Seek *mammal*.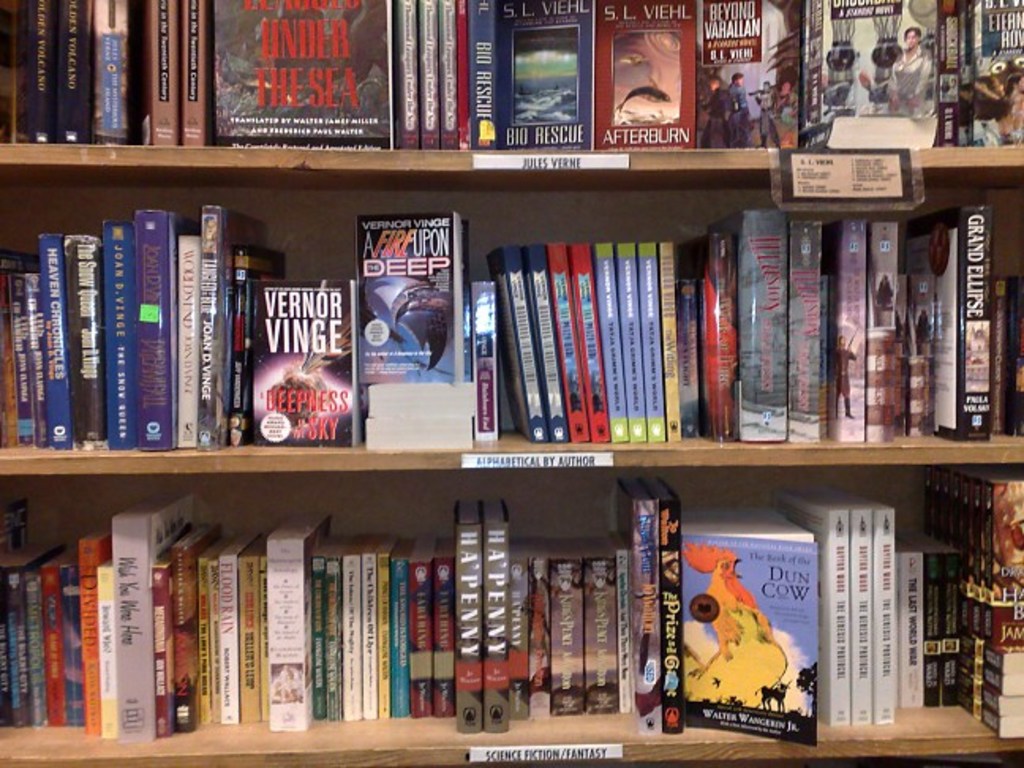
<box>706,77,728,149</box>.
